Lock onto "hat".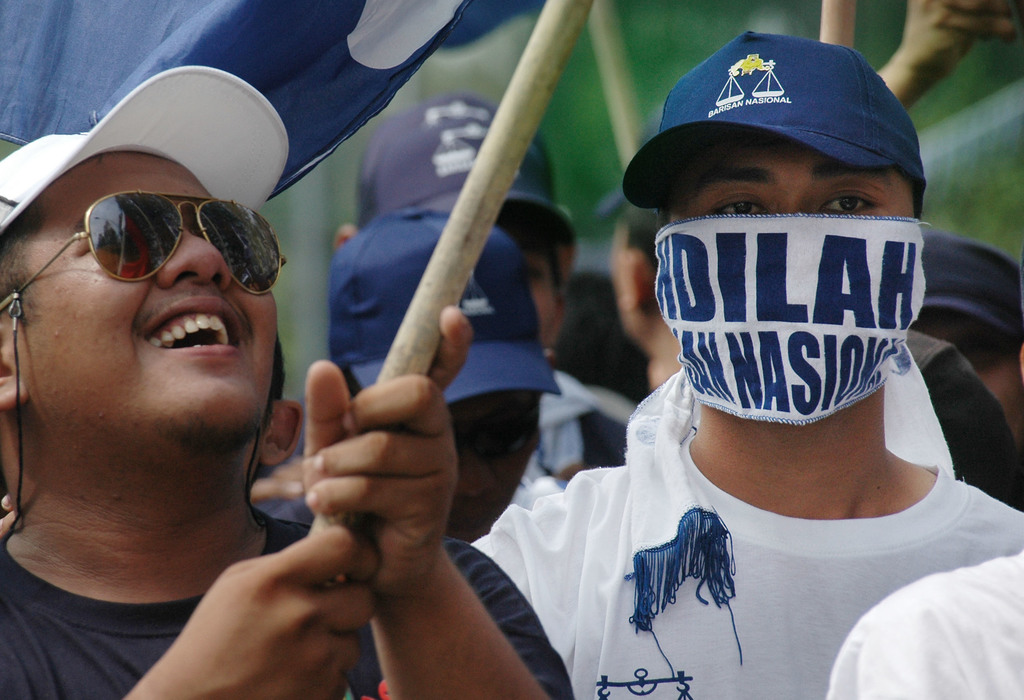
Locked: 353,92,566,231.
